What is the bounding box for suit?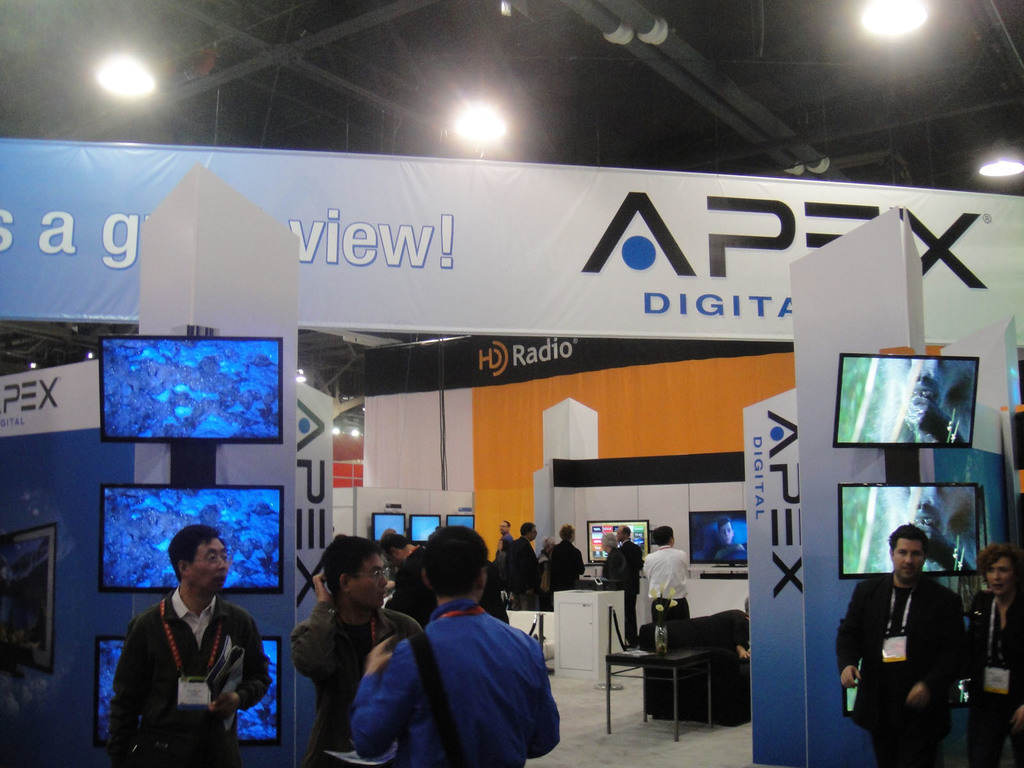
rect(547, 540, 586, 595).
